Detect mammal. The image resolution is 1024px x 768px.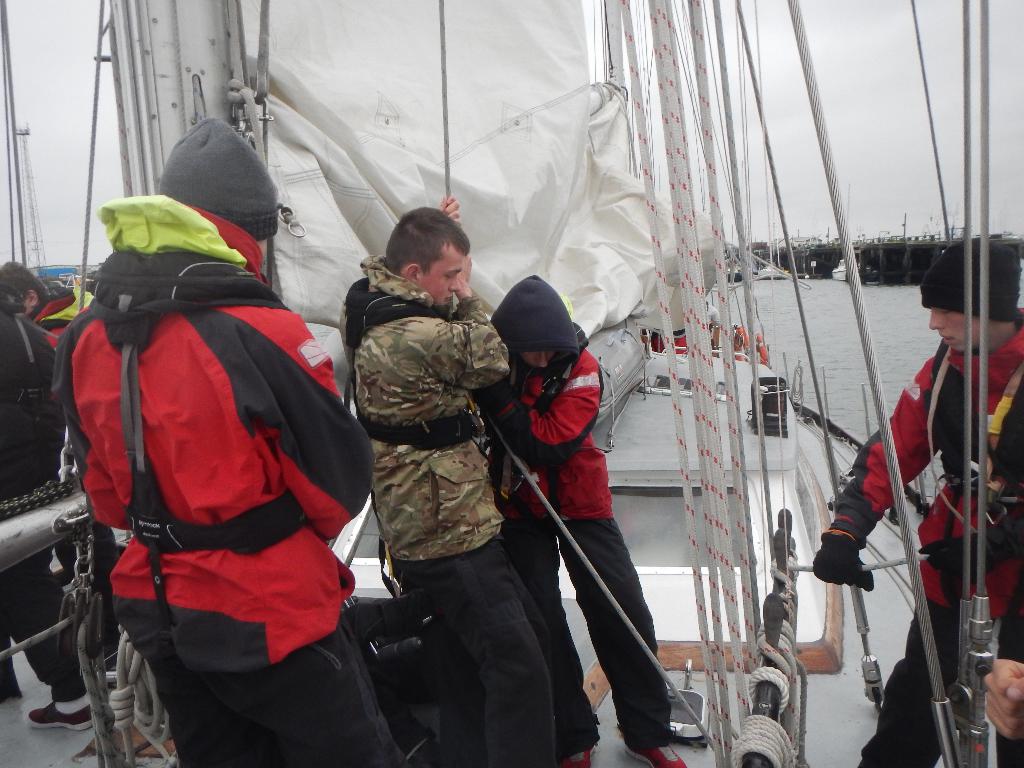
Rect(460, 275, 667, 746).
